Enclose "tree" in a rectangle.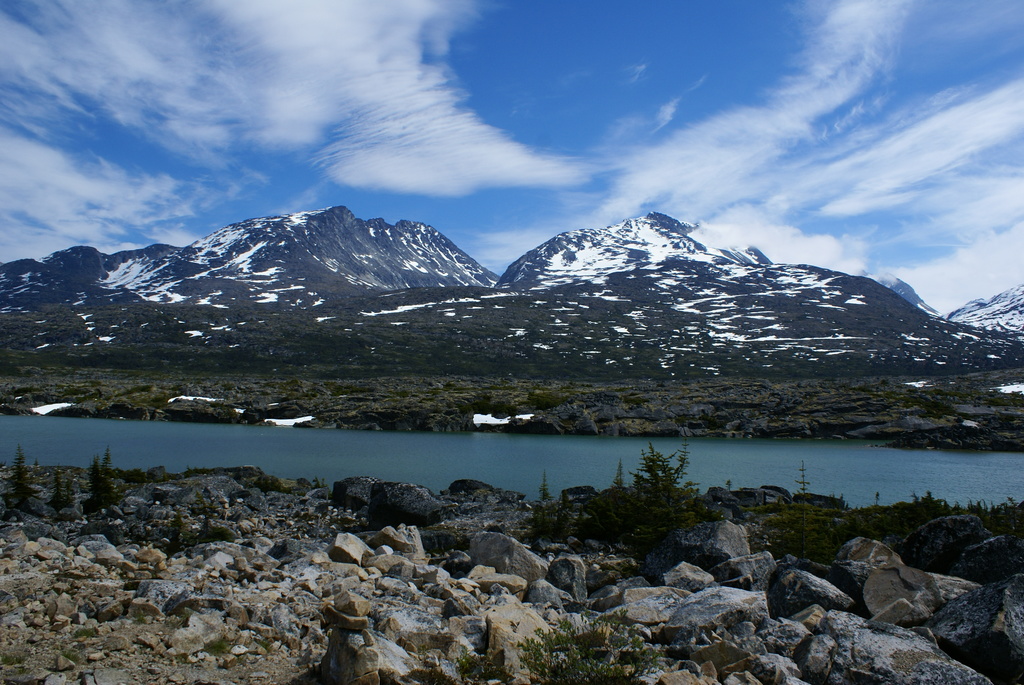
detection(601, 434, 698, 527).
